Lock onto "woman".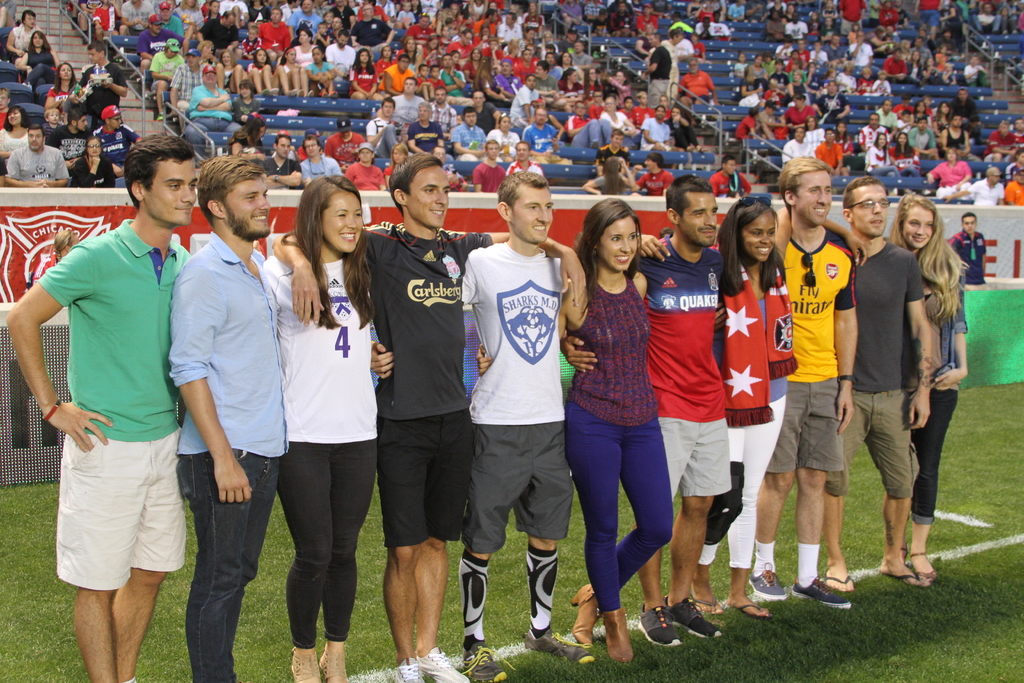
Locked: crop(22, 21, 60, 88).
